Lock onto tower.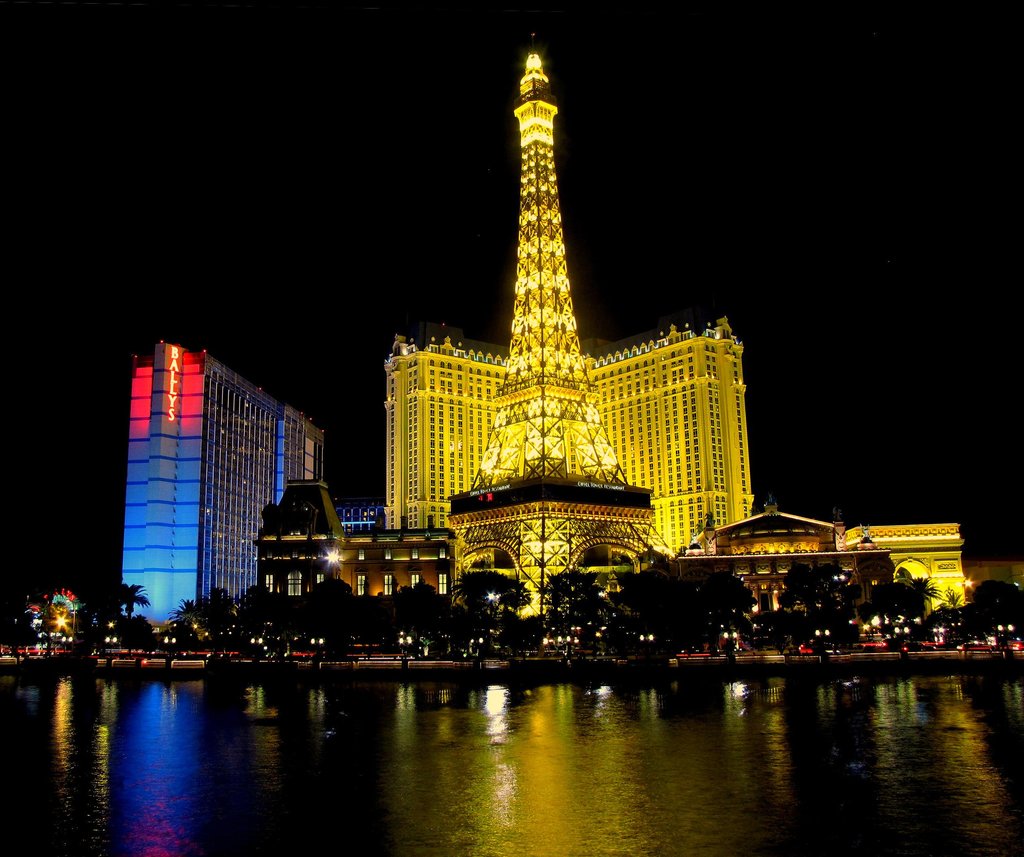
Locked: Rect(124, 346, 317, 617).
